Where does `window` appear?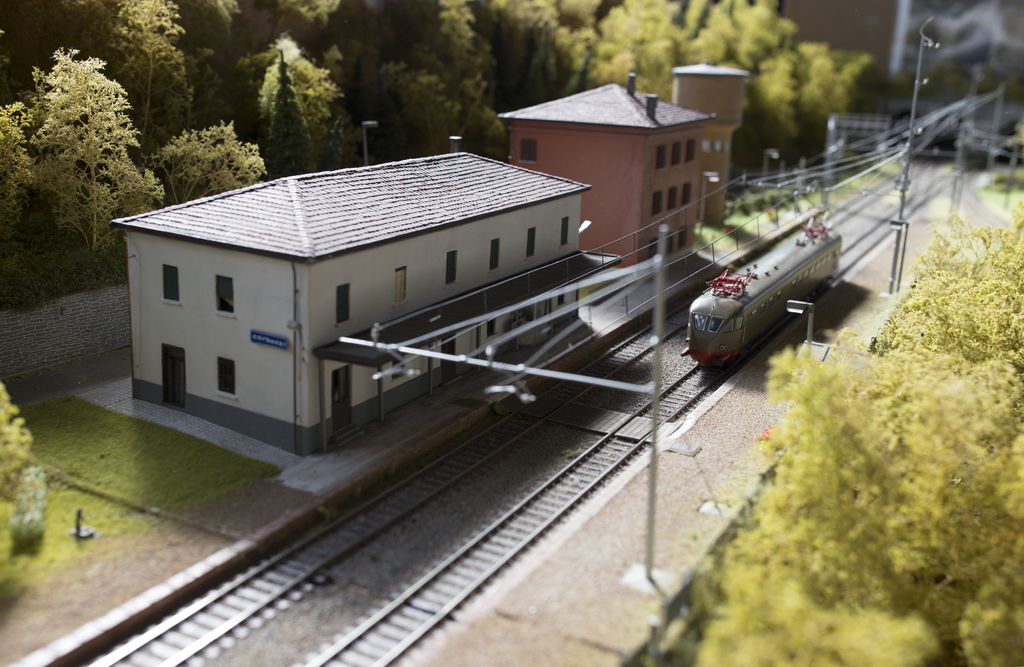
Appears at <box>446,249,456,285</box>.
